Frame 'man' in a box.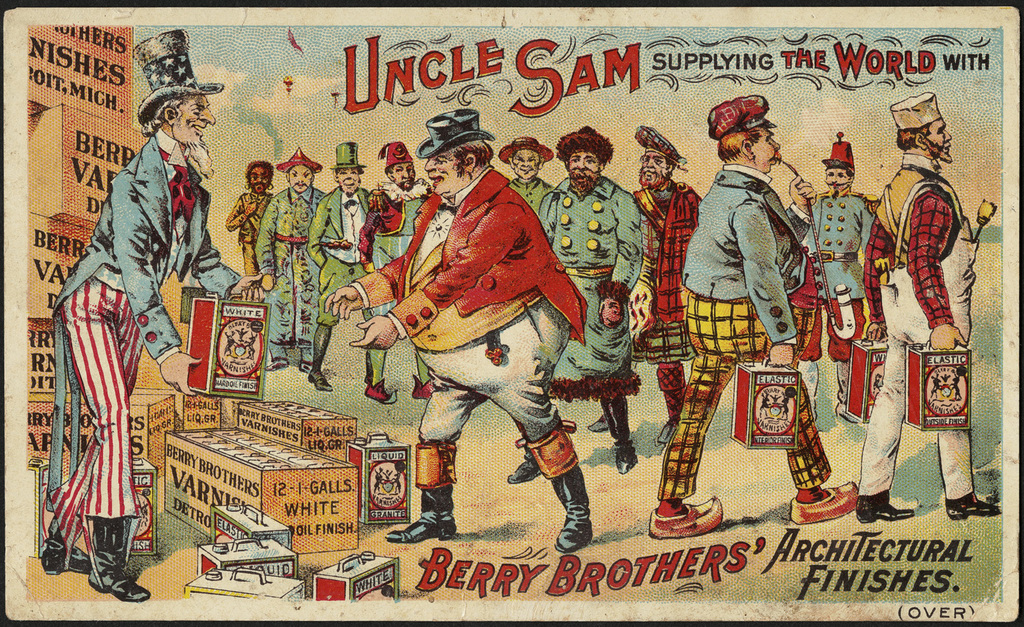
<region>496, 137, 552, 217</region>.
